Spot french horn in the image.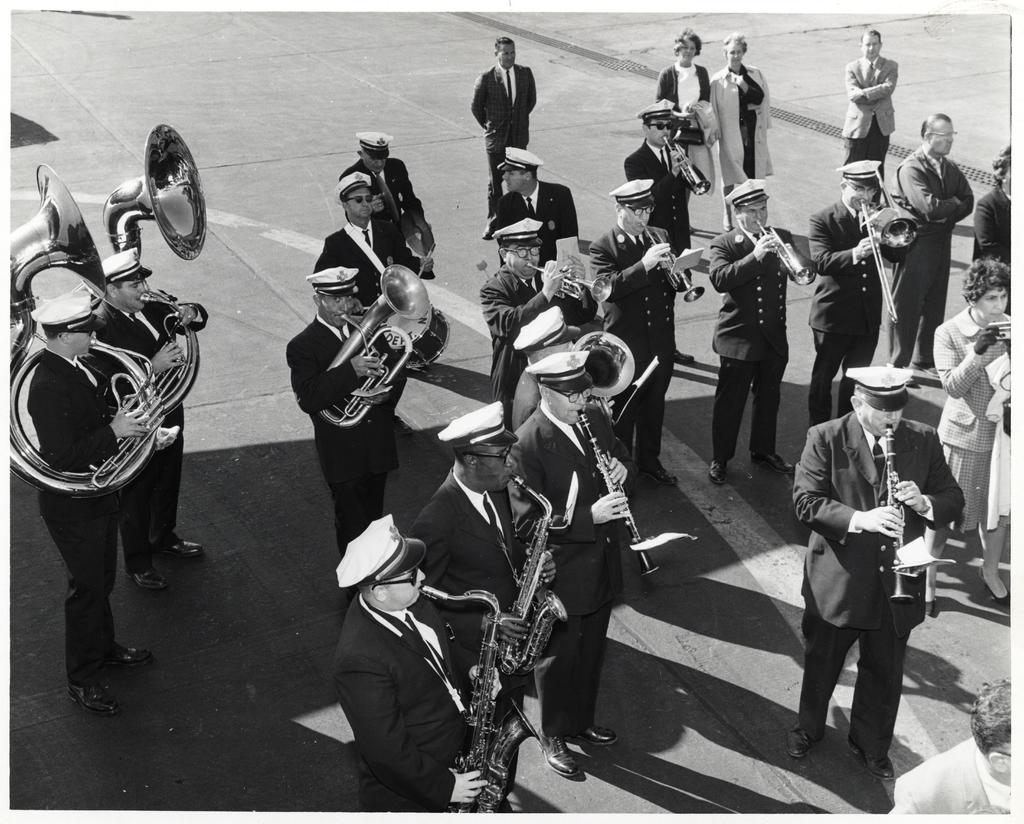
french horn found at bbox=[429, 584, 543, 809].
